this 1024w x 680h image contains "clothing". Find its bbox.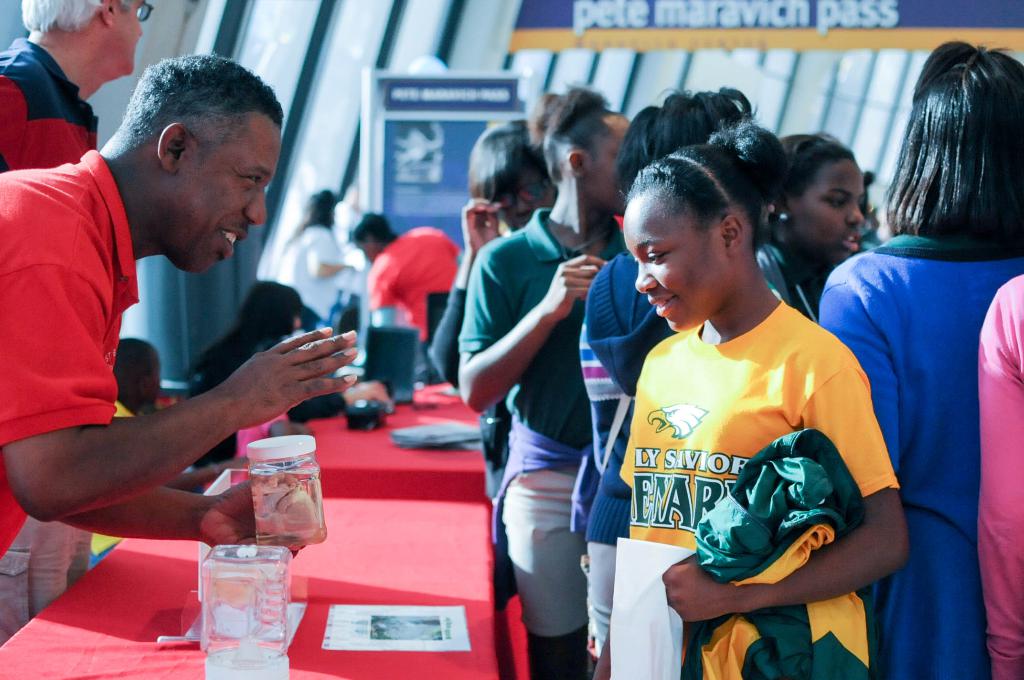
360:222:469:360.
